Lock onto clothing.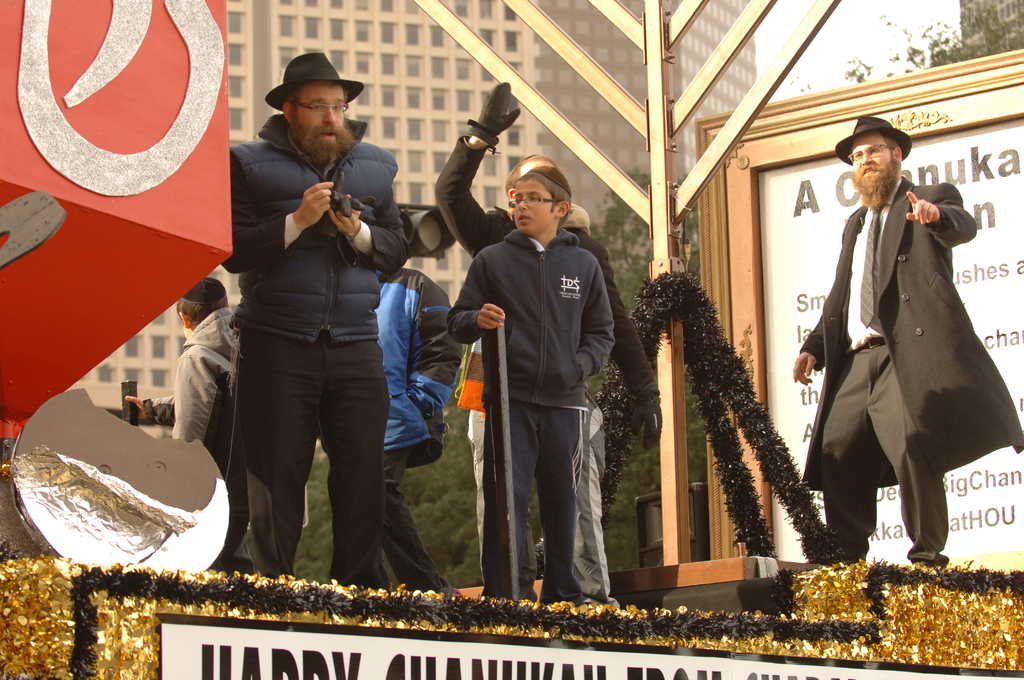
Locked: <box>134,303,244,571</box>.
